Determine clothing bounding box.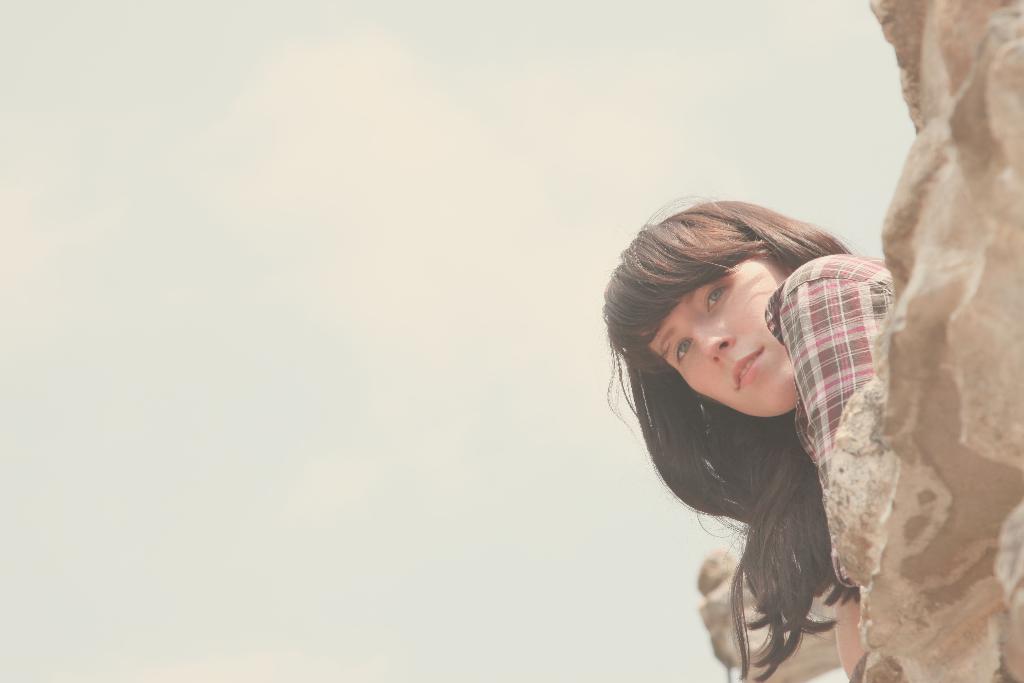
Determined: Rect(781, 238, 900, 466).
